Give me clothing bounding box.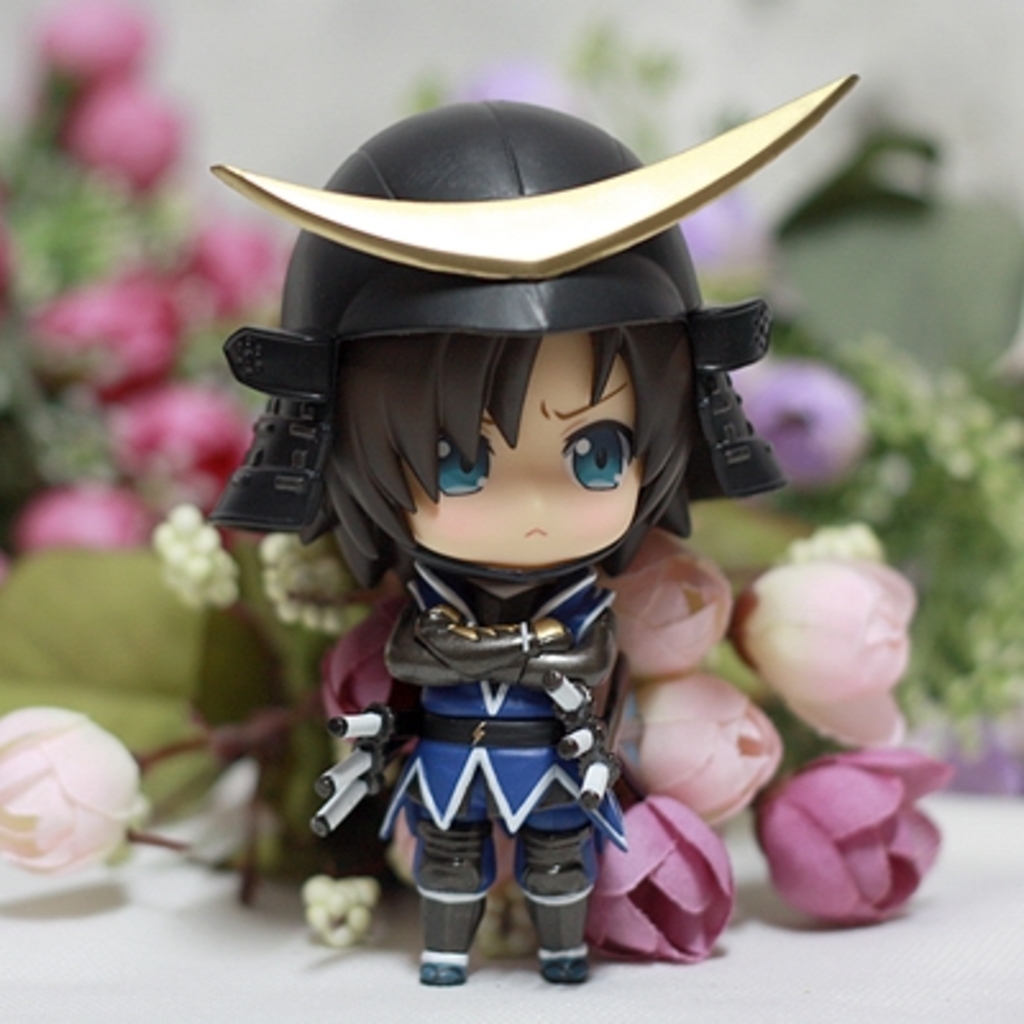
l=376, t=556, r=637, b=896.
